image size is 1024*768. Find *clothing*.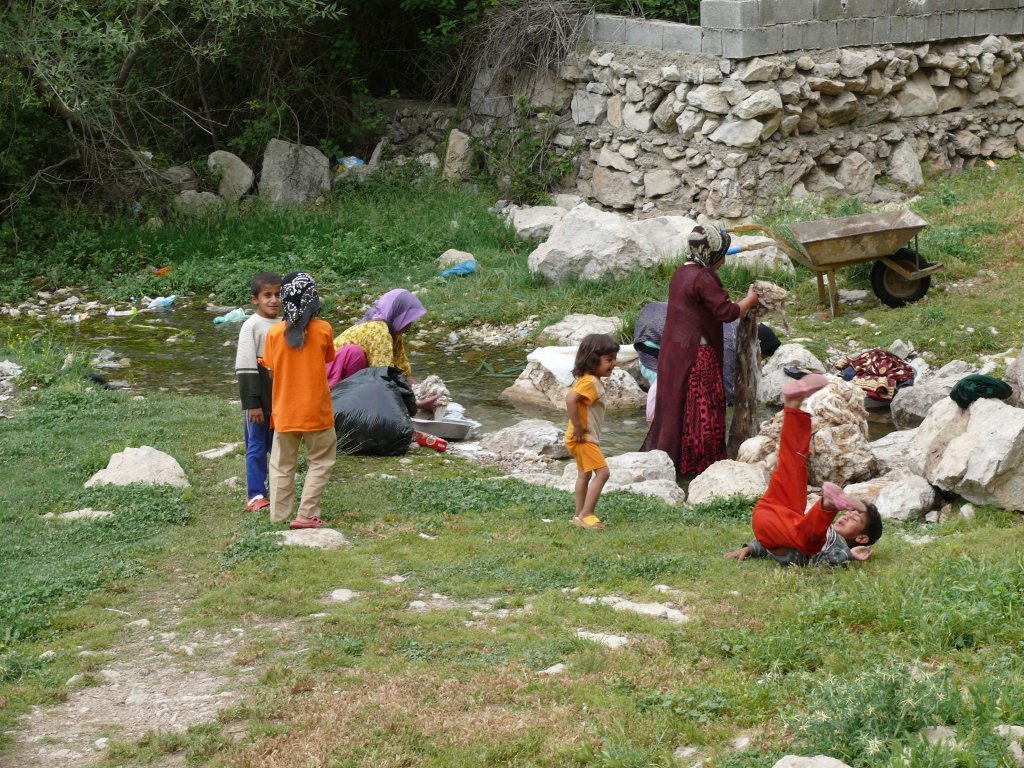
261:315:338:527.
